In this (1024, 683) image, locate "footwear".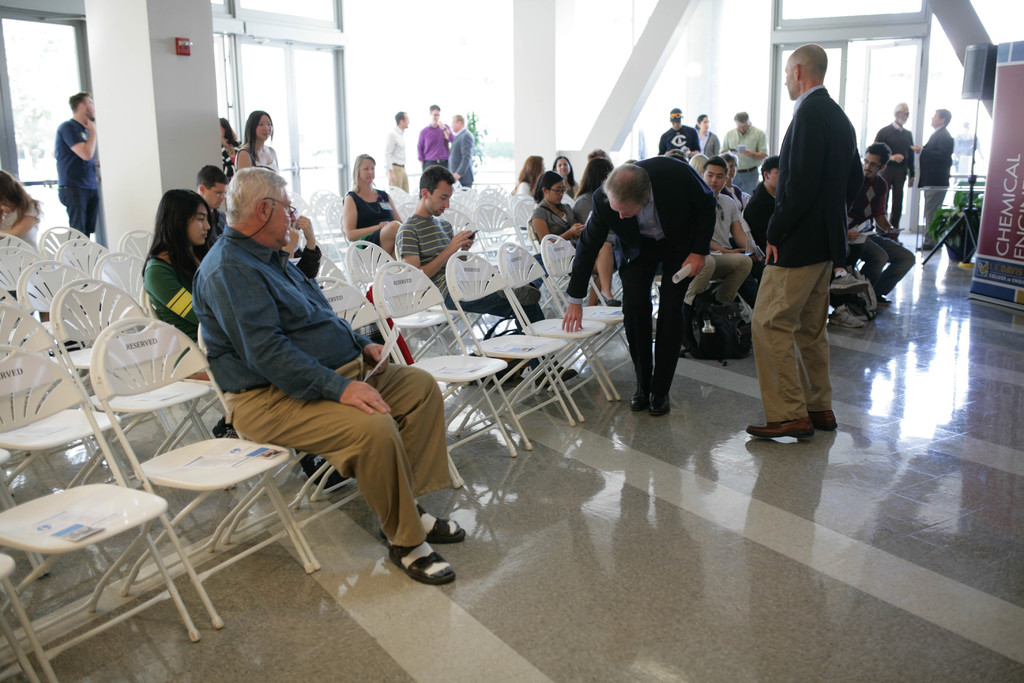
Bounding box: (731, 295, 760, 323).
